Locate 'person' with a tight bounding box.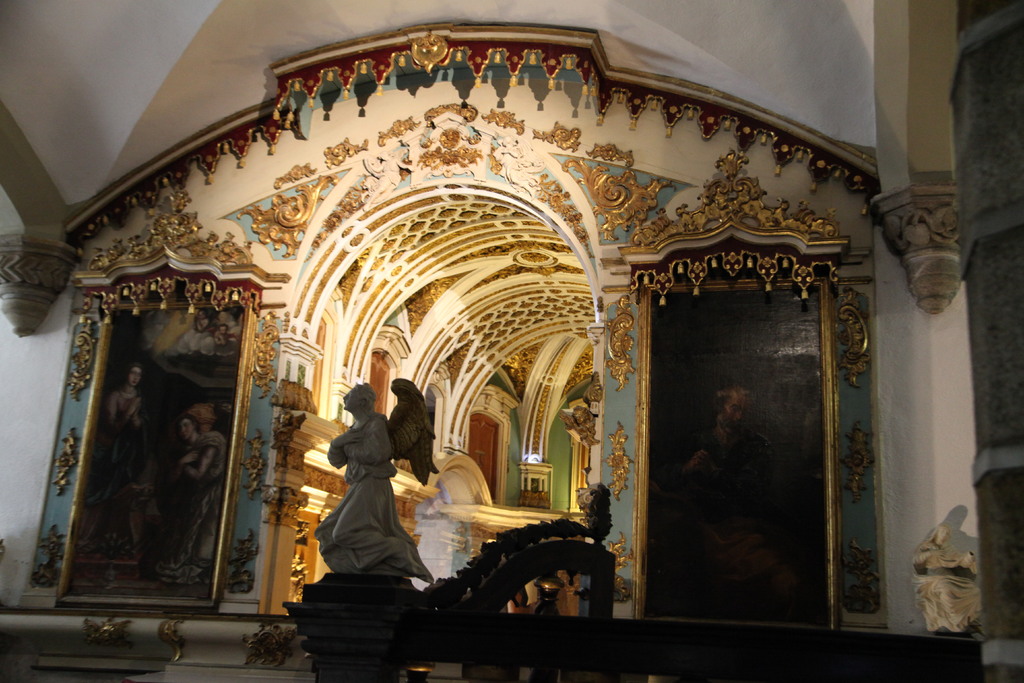
[x1=192, y1=311, x2=214, y2=336].
